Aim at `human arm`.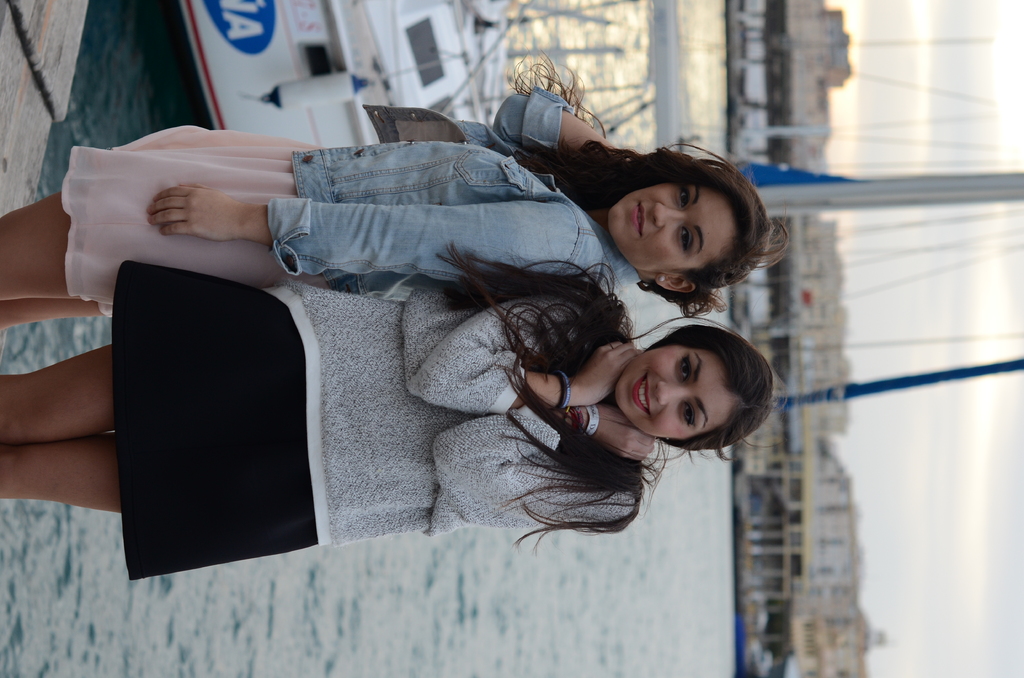
Aimed at left=426, top=326, right=639, bottom=412.
